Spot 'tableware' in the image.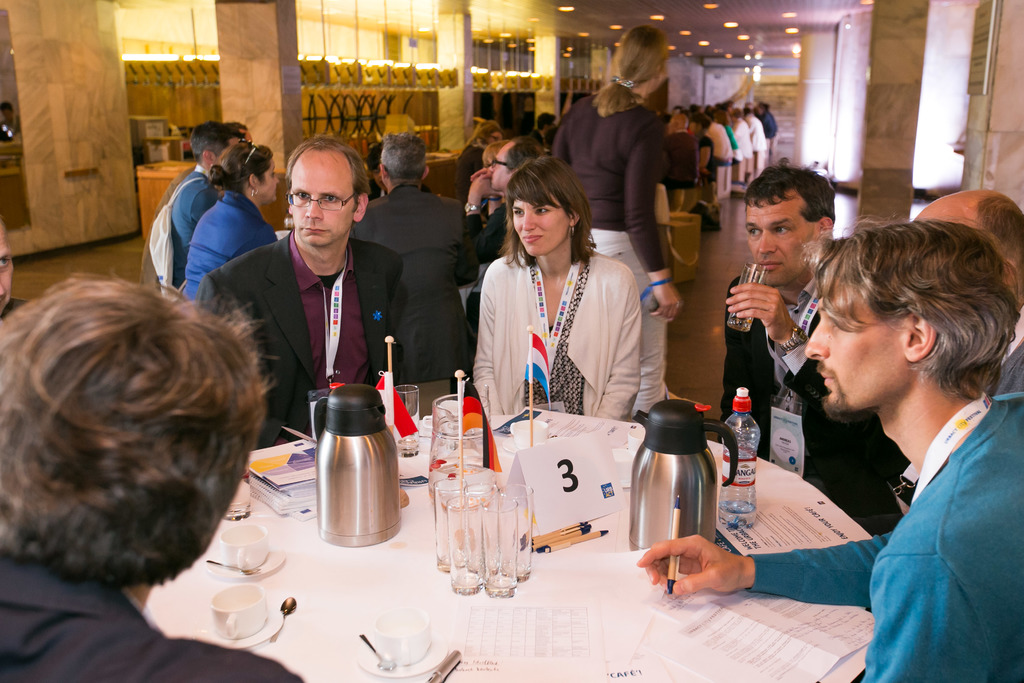
'tableware' found at (202,557,262,574).
